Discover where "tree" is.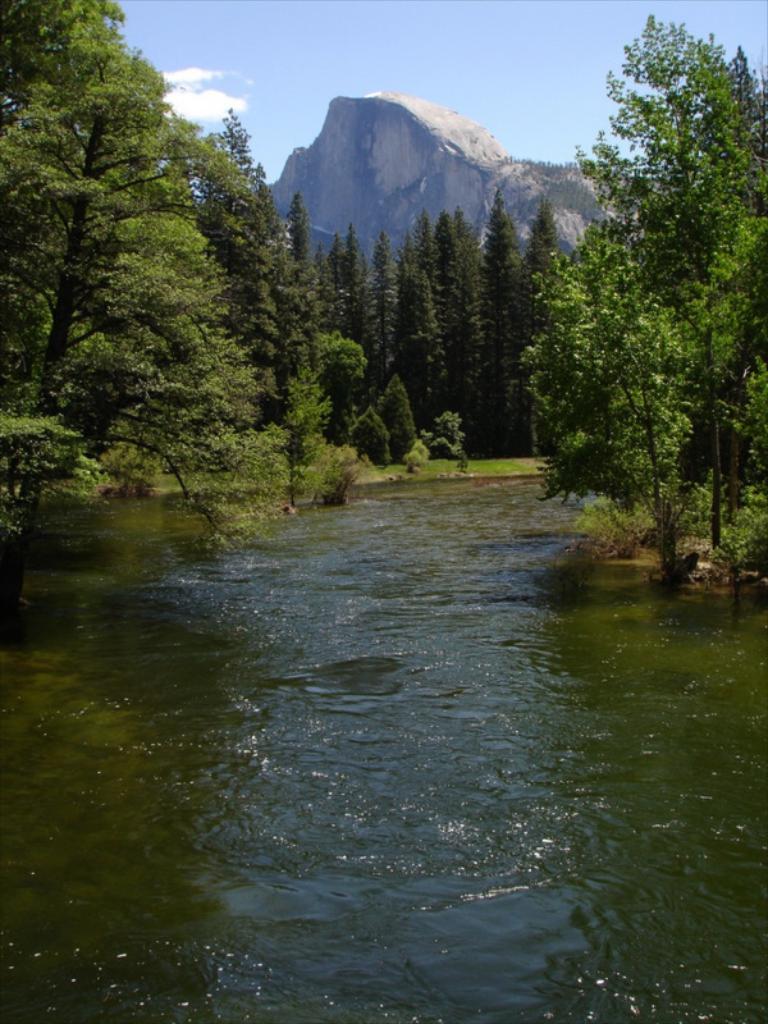
Discovered at <box>18,0,276,557</box>.
